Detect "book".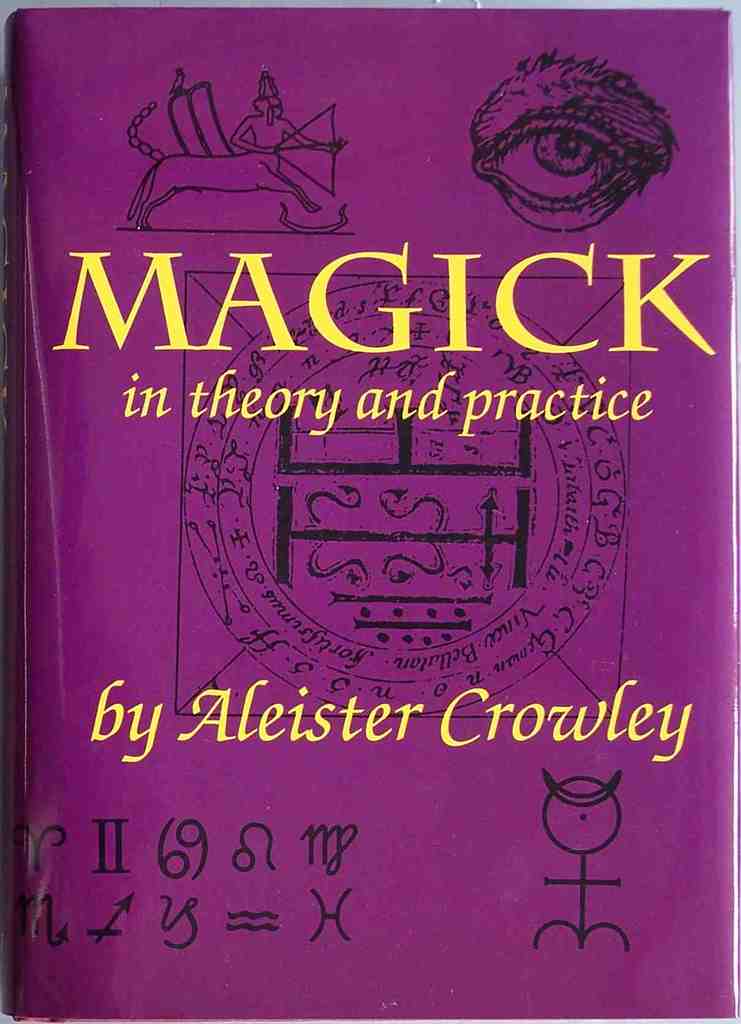
Detected at [x1=0, y1=0, x2=740, y2=1023].
